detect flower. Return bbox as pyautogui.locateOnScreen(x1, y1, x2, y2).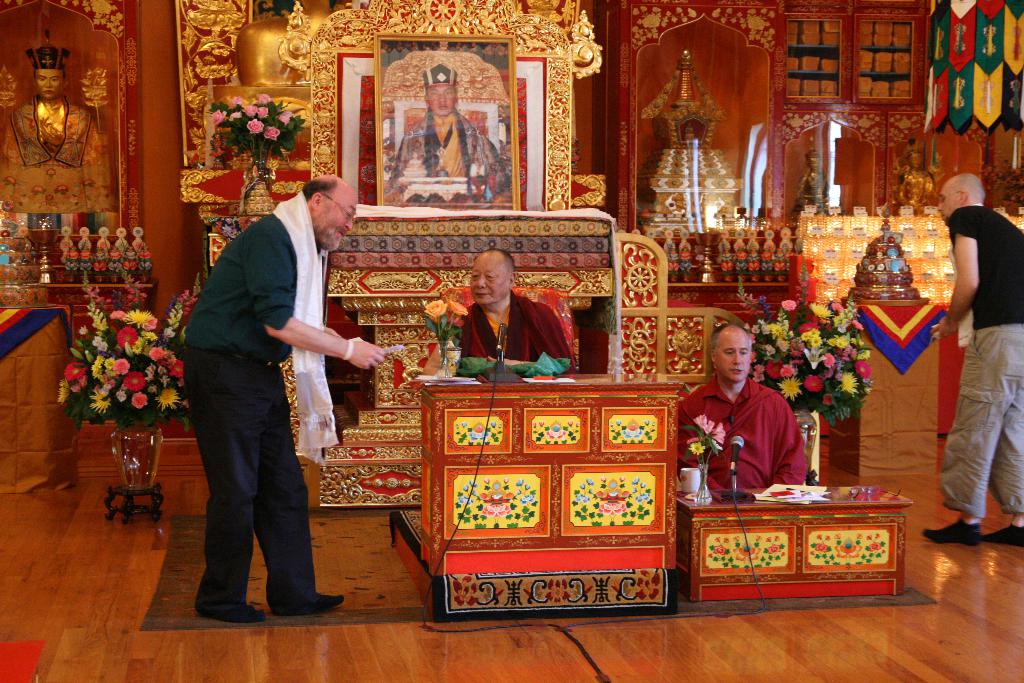
pyautogui.locateOnScreen(838, 370, 857, 395).
